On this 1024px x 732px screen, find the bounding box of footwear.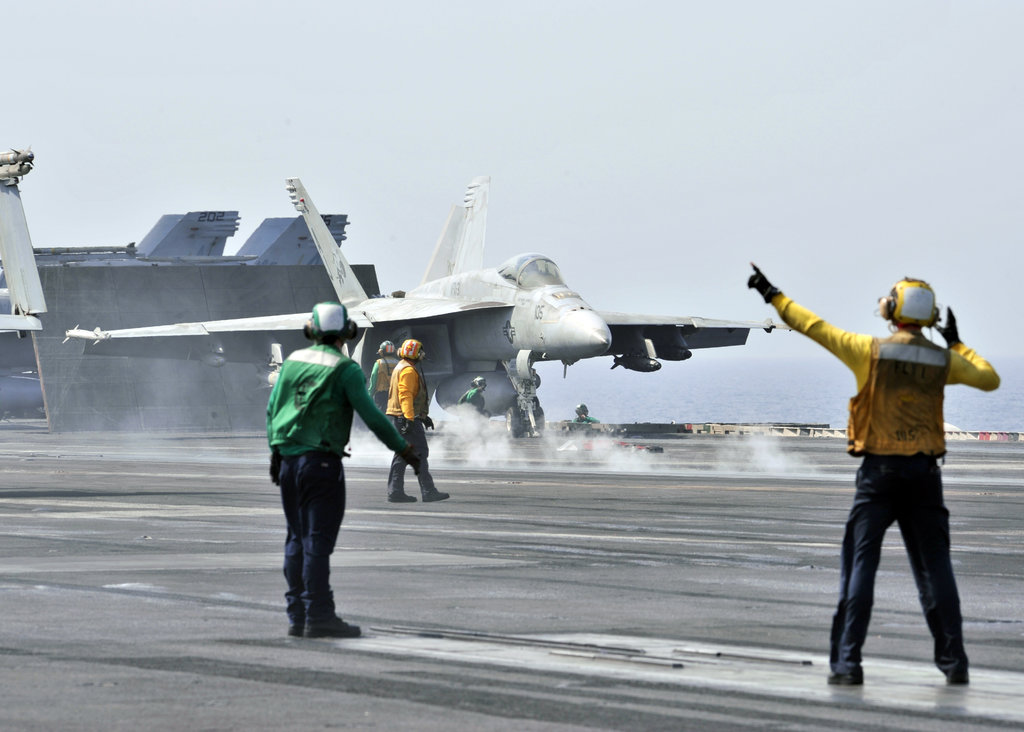
Bounding box: (x1=301, y1=613, x2=360, y2=634).
